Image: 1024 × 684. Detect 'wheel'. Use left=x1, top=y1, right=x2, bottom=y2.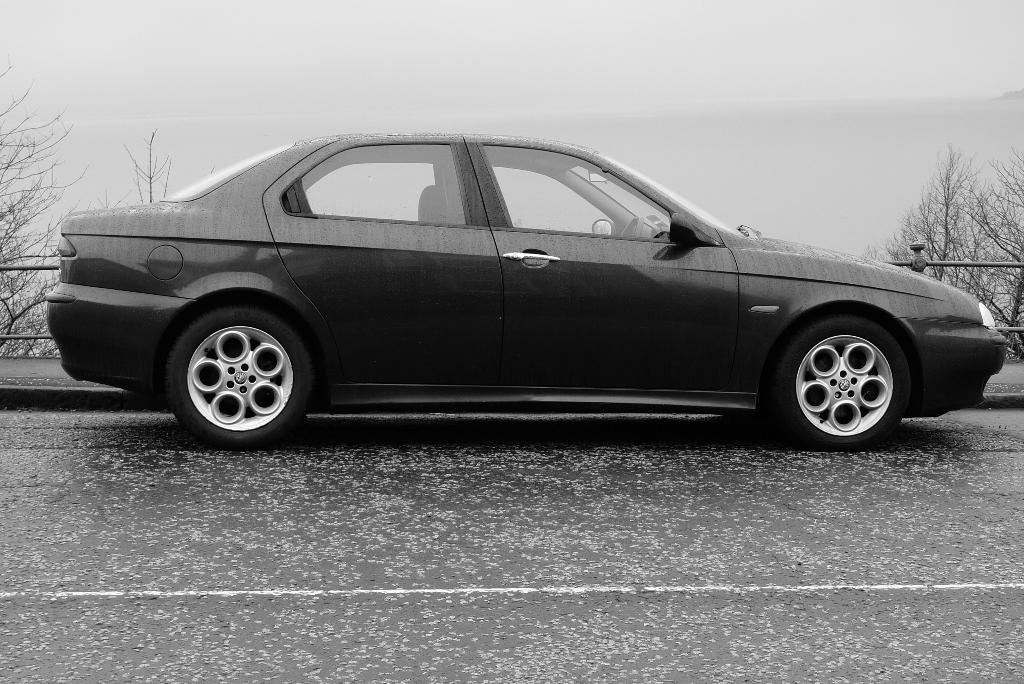
left=607, top=222, right=646, bottom=241.
